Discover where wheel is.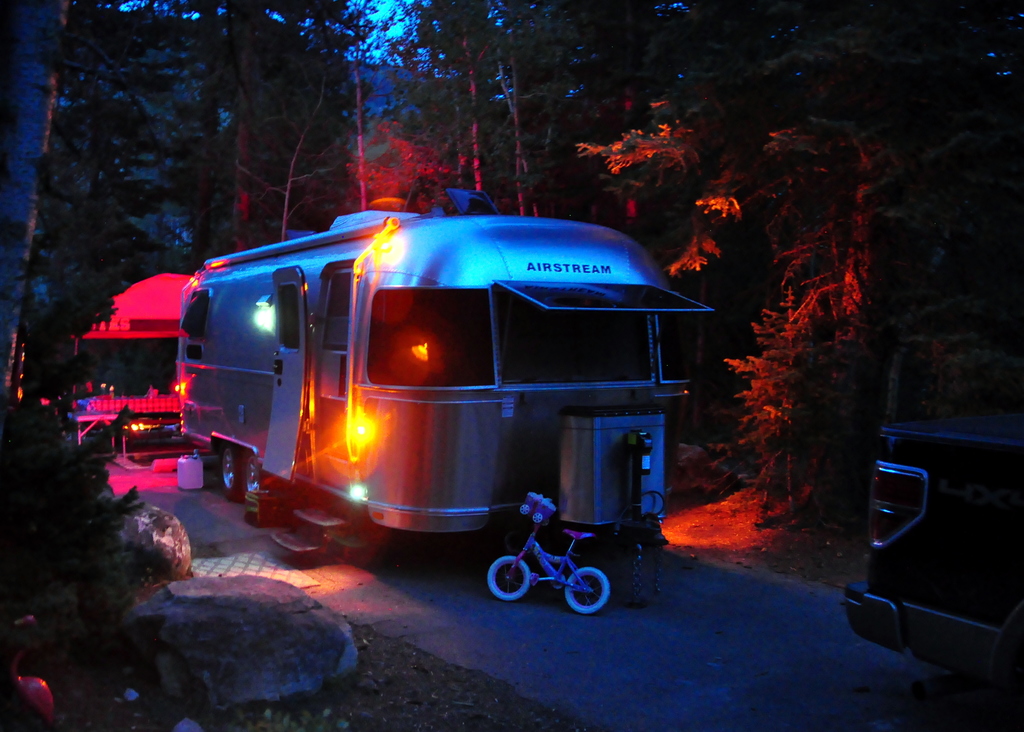
Discovered at region(488, 554, 528, 601).
